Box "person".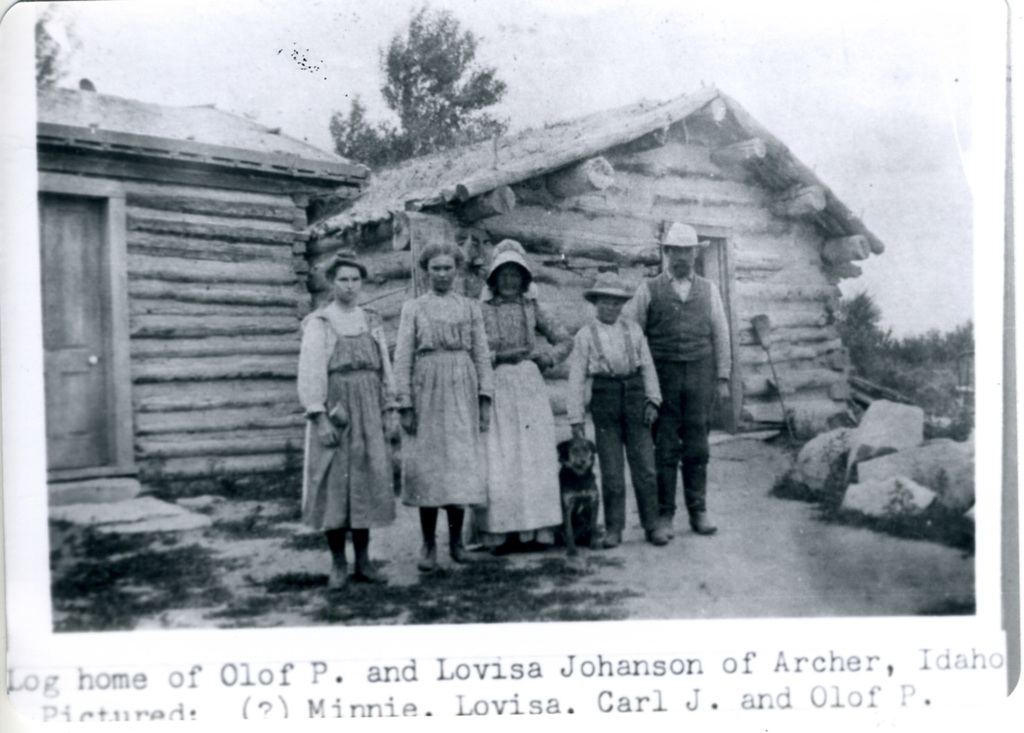
{"x1": 386, "y1": 235, "x2": 492, "y2": 569}.
